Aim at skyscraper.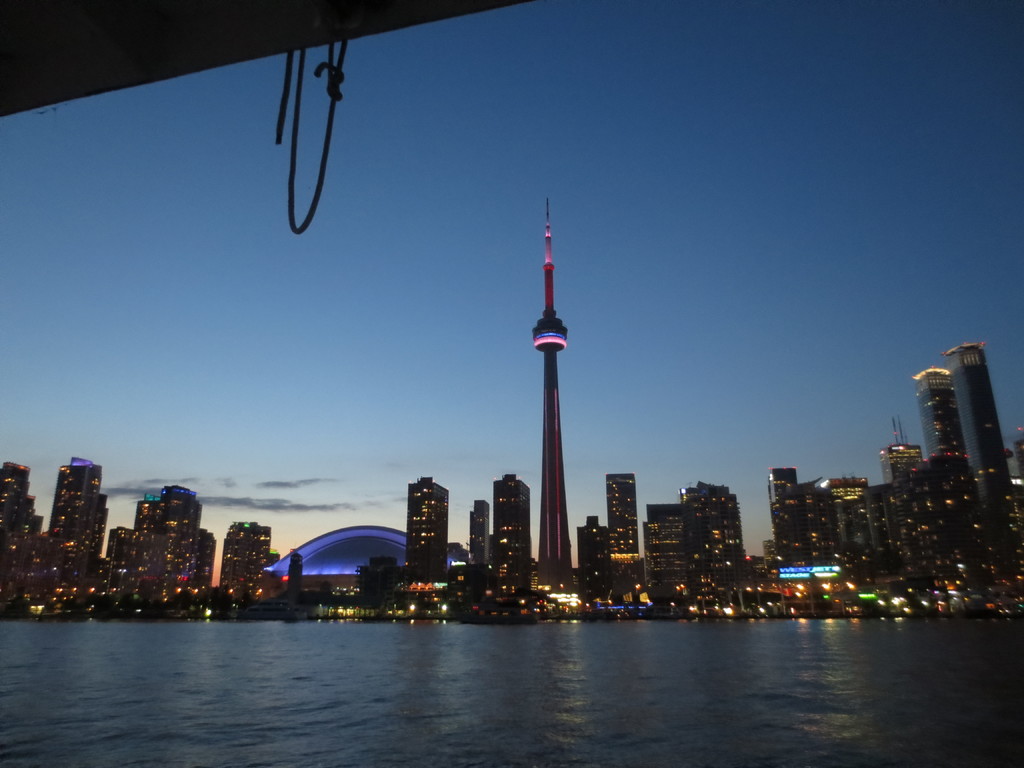
Aimed at l=109, t=484, r=207, b=605.
